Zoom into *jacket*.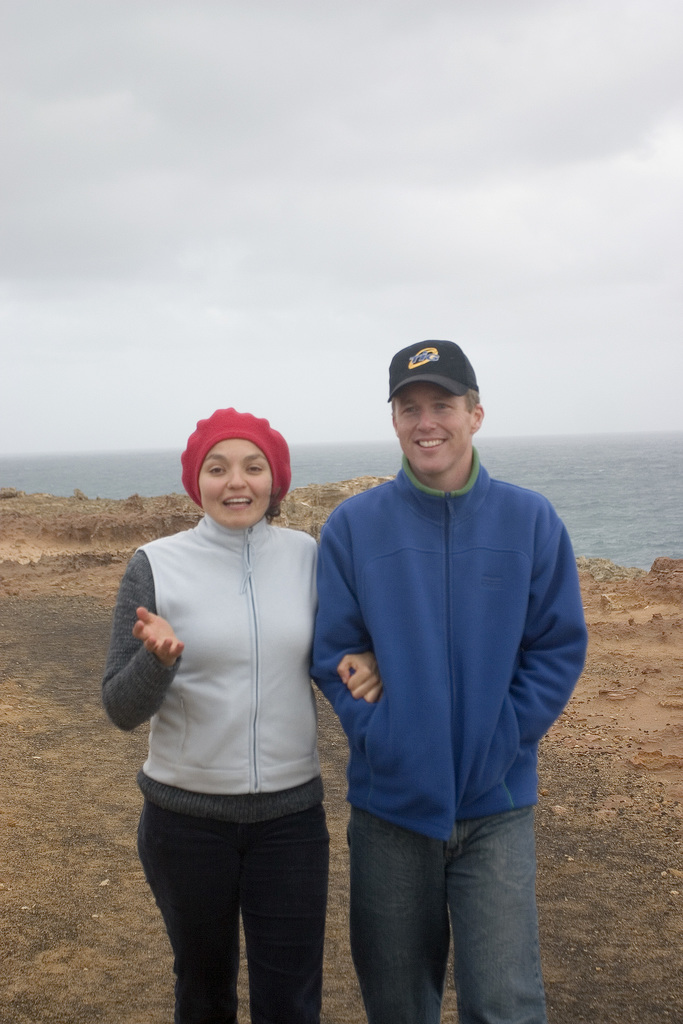
Zoom target: locate(304, 385, 589, 859).
